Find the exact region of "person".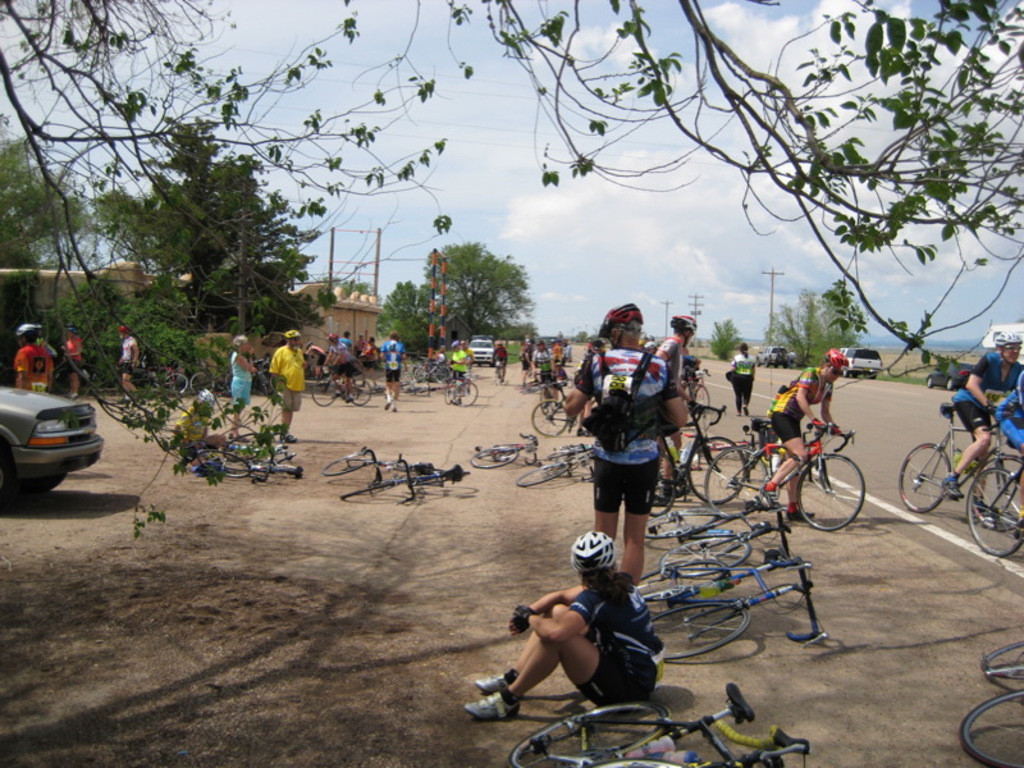
Exact region: [558, 303, 690, 590].
